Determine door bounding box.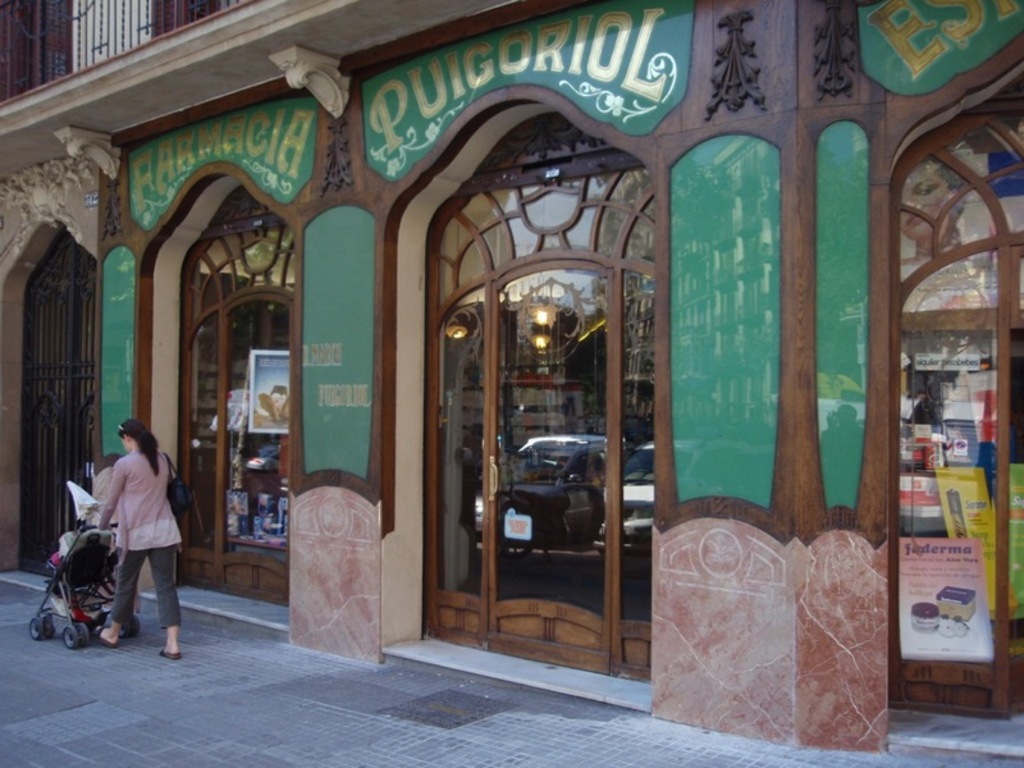
Determined: crop(466, 233, 640, 645).
